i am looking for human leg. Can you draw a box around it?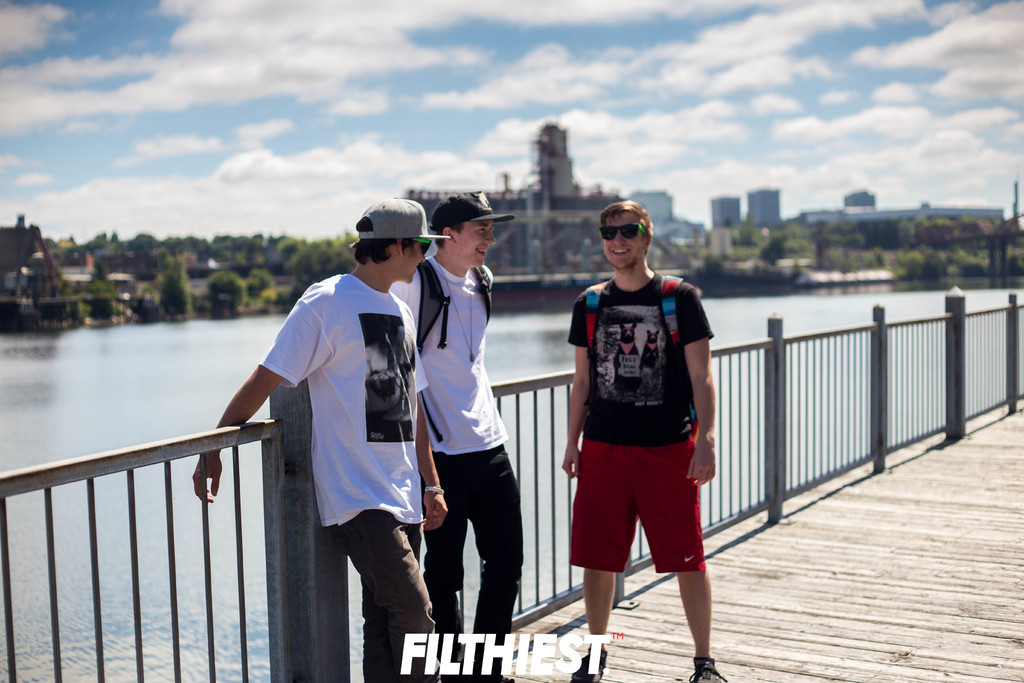
Sure, the bounding box is <region>565, 445, 637, 677</region>.
